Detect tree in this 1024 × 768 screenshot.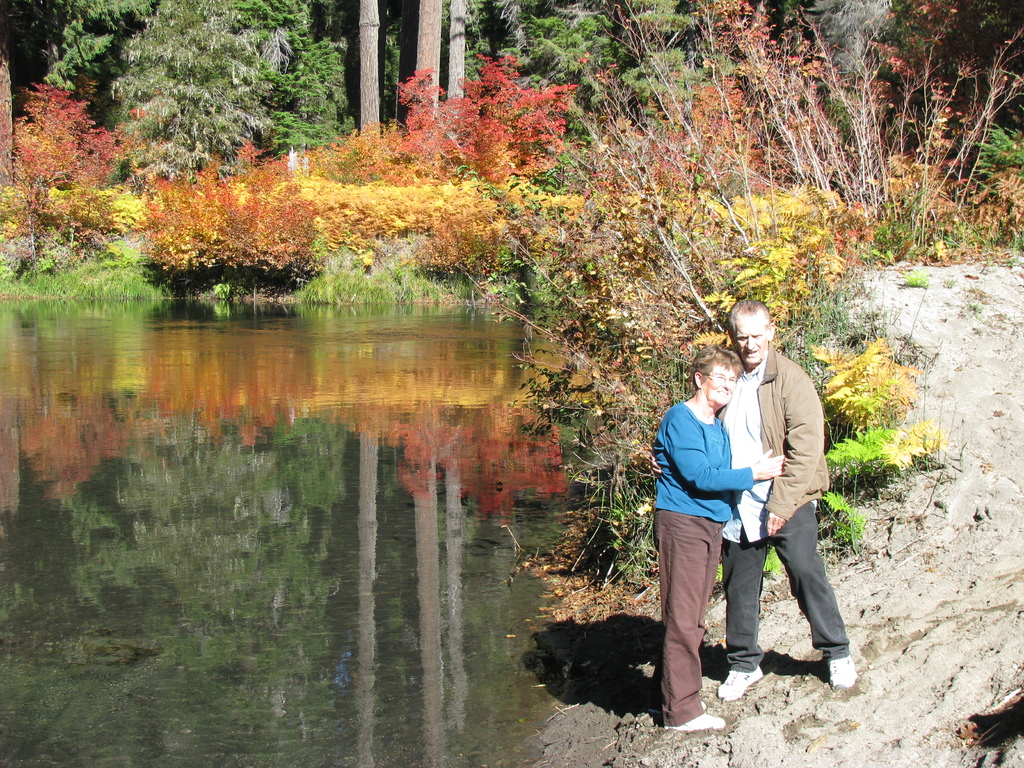
Detection: box=[104, 0, 272, 193].
